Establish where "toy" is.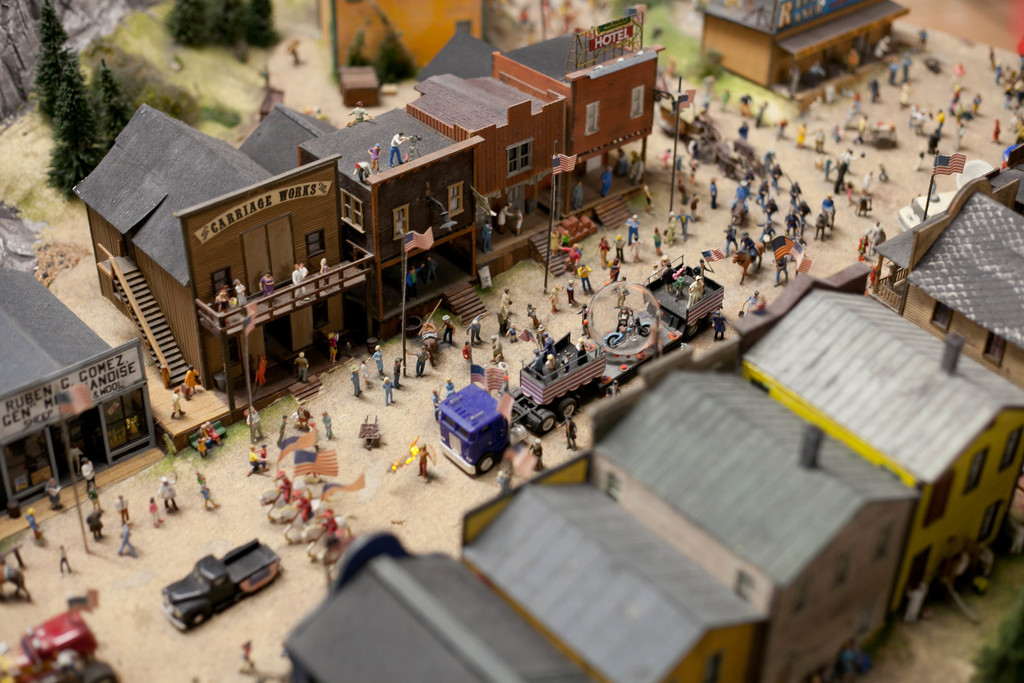
Established at crop(0, 265, 152, 530).
